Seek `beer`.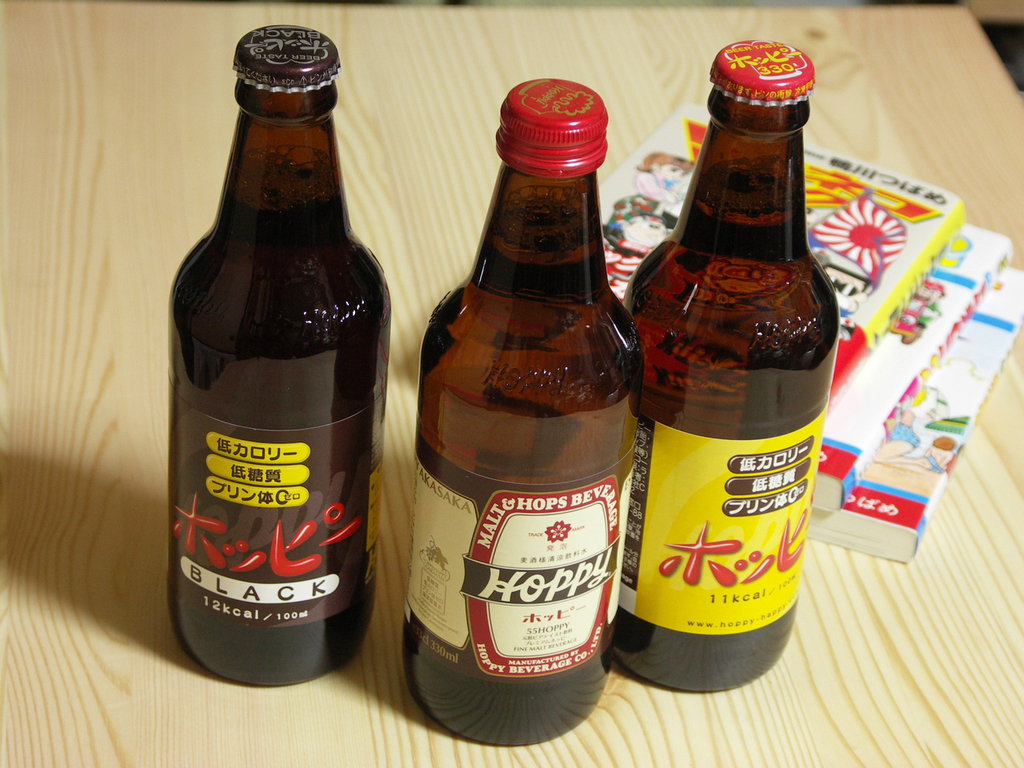
<box>626,38,803,710</box>.
